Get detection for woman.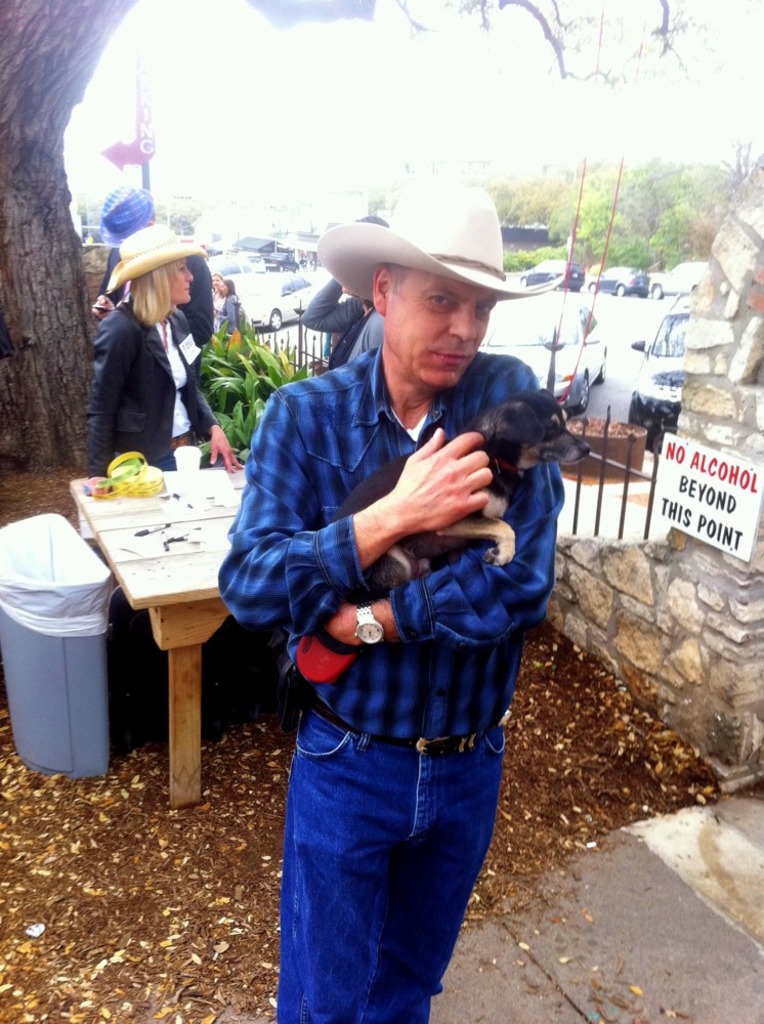
Detection: crop(211, 271, 225, 334).
